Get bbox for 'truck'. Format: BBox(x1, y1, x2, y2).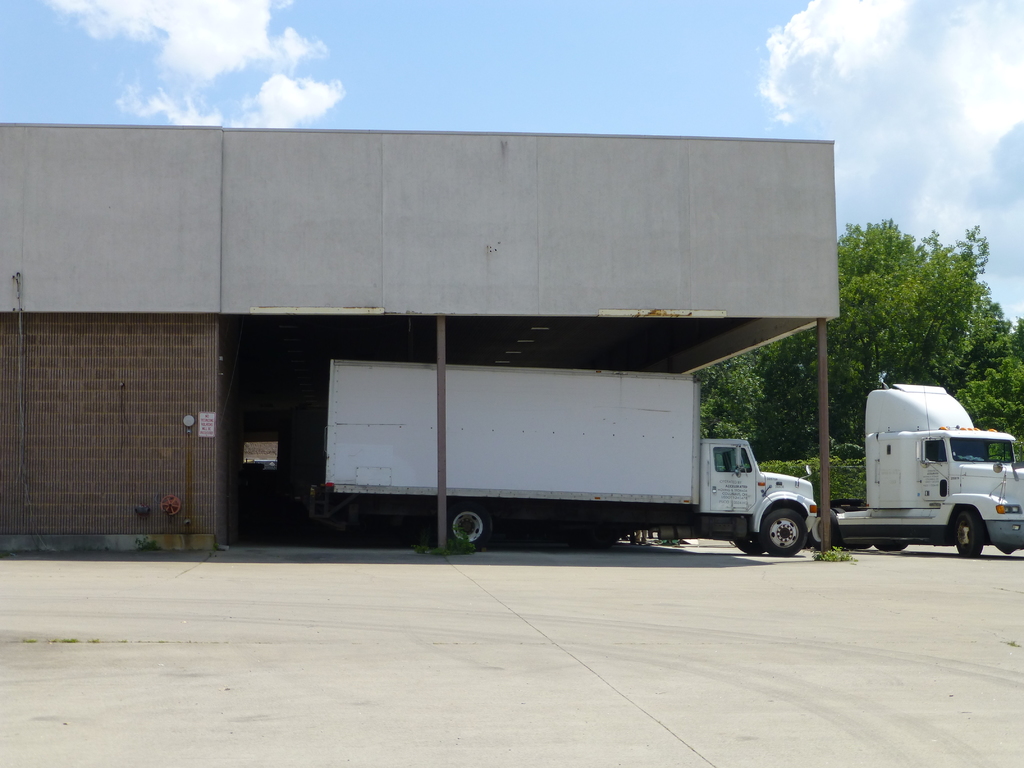
BBox(817, 375, 1023, 557).
